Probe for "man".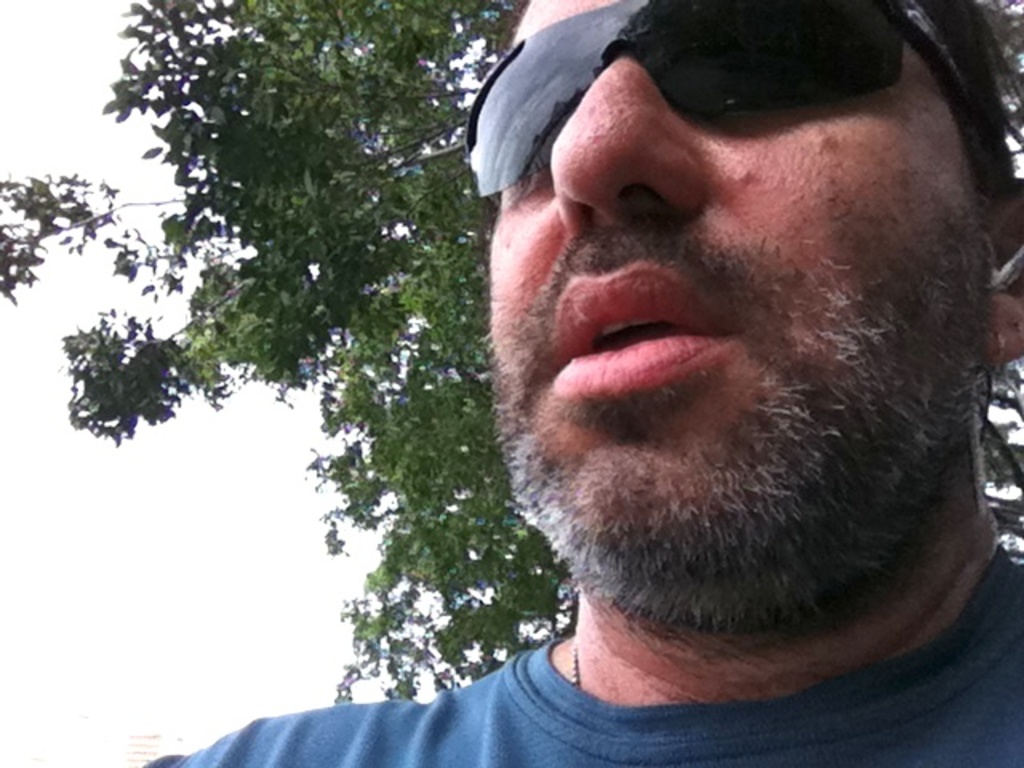
Probe result: 144 0 1022 766.
